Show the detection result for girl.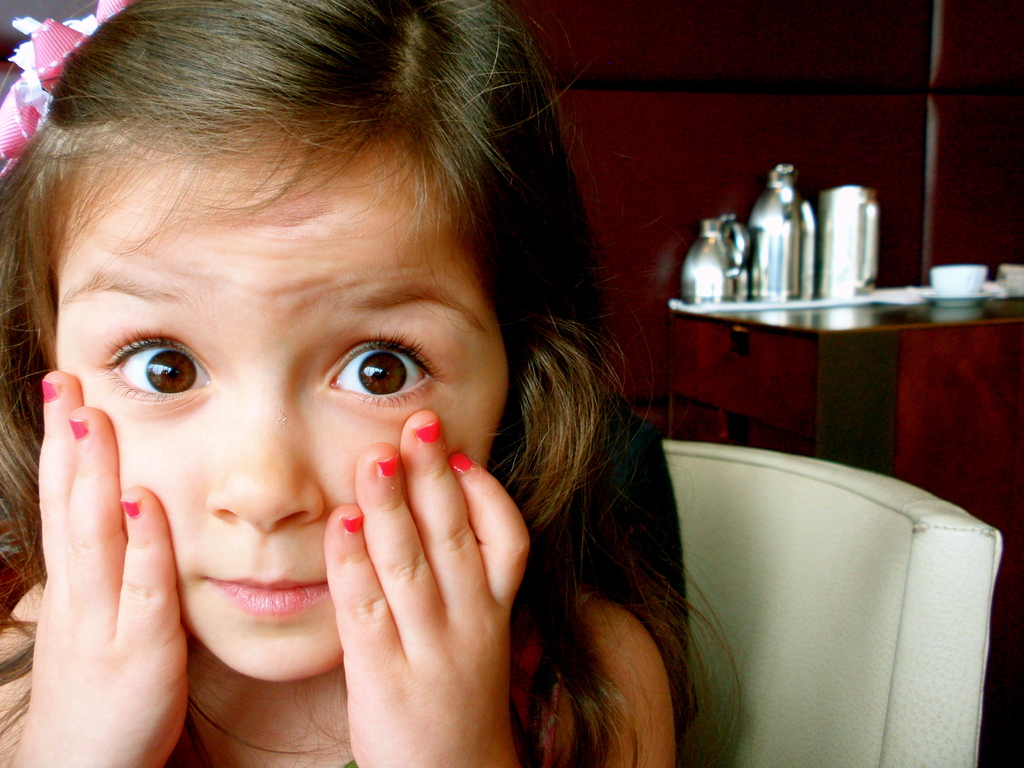
x1=0, y1=0, x2=743, y2=767.
